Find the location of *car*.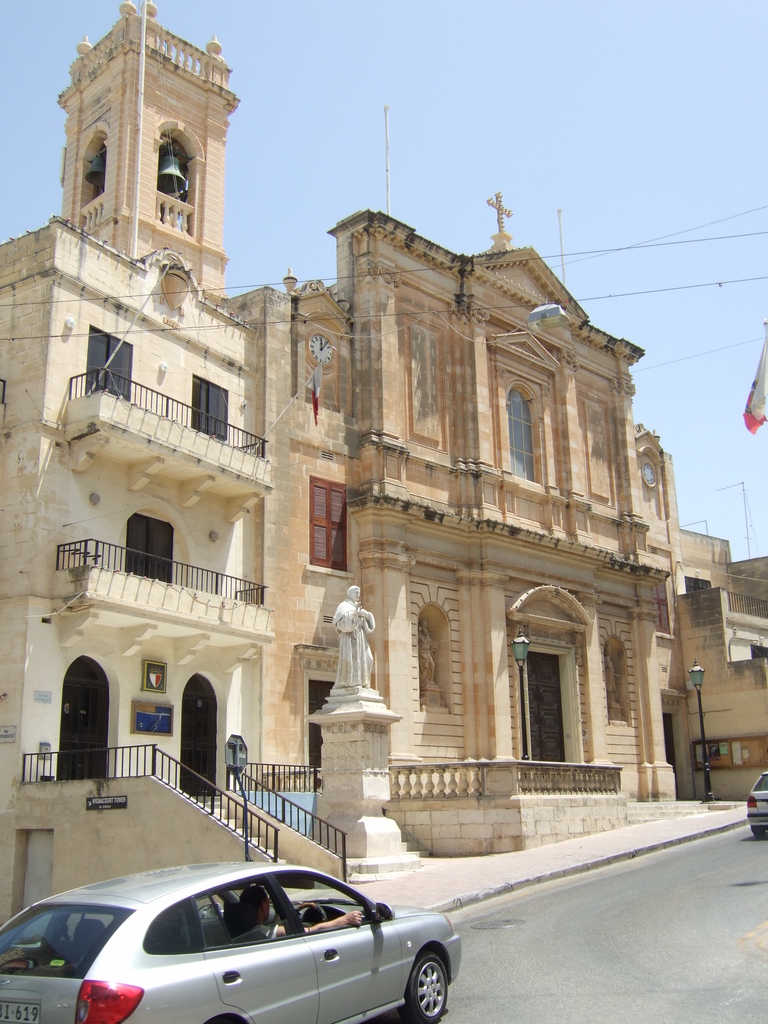
Location: pyautogui.locateOnScreen(747, 776, 767, 840).
